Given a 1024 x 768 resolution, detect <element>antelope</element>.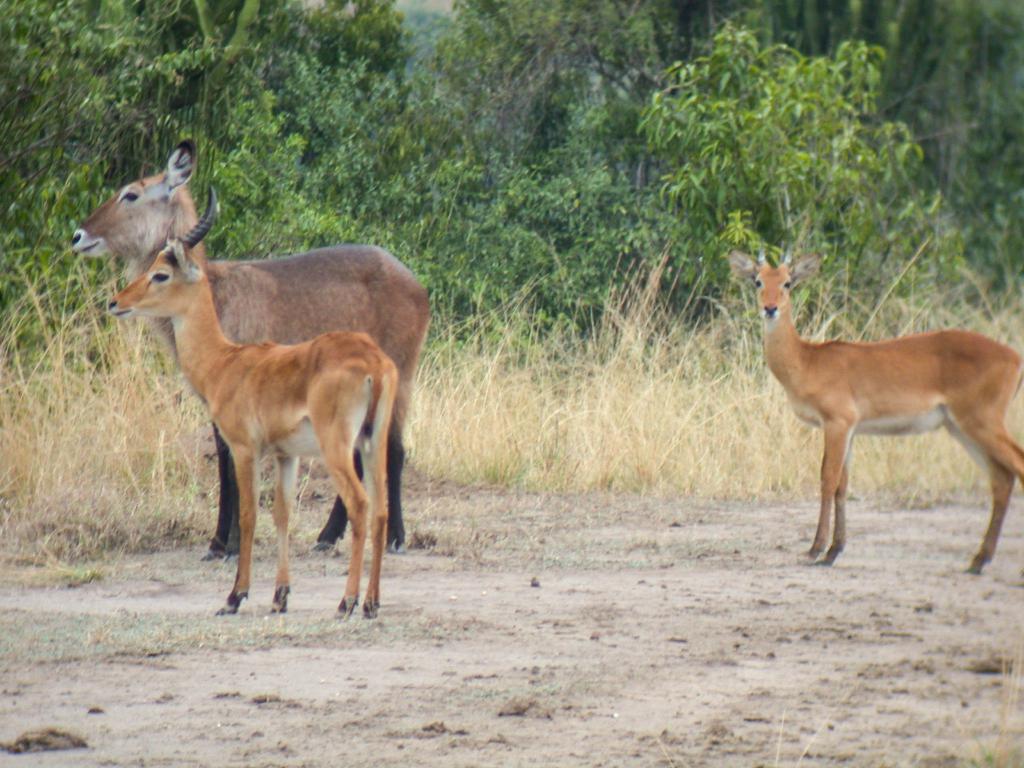
(x1=109, y1=187, x2=399, y2=621).
